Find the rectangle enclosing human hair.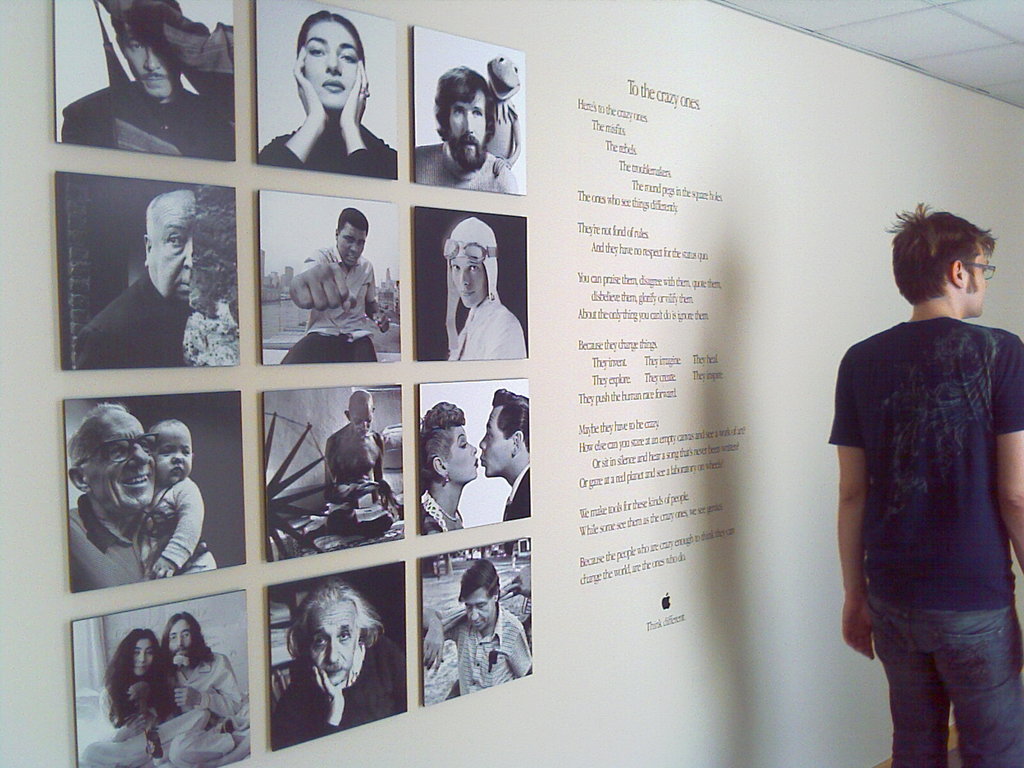
x1=456, y1=558, x2=502, y2=600.
